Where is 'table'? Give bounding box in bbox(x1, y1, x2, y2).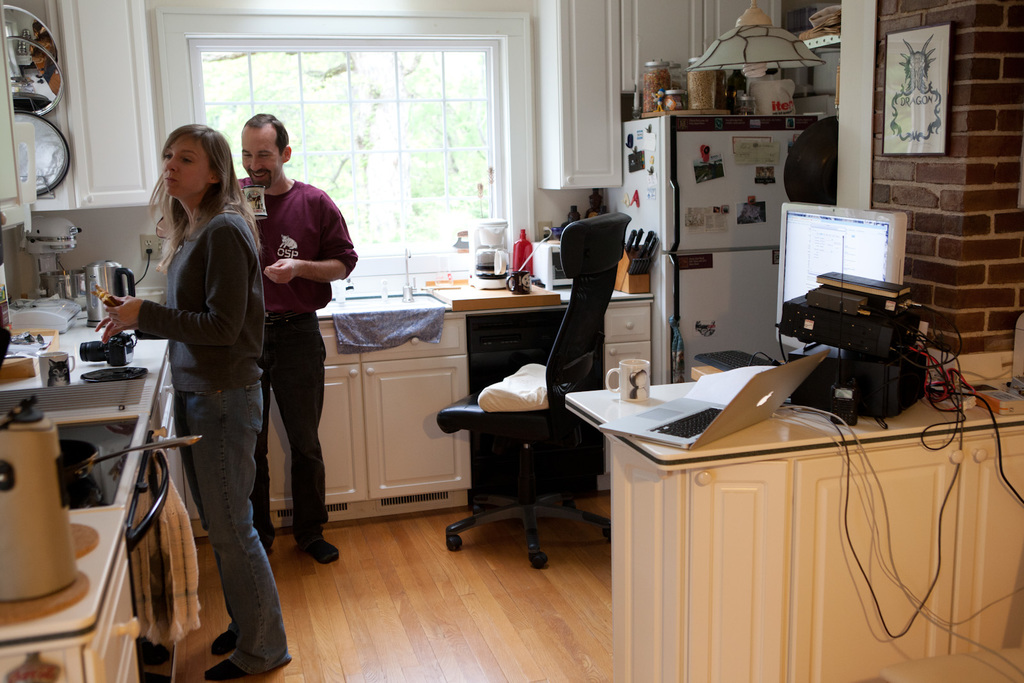
bbox(568, 353, 993, 673).
